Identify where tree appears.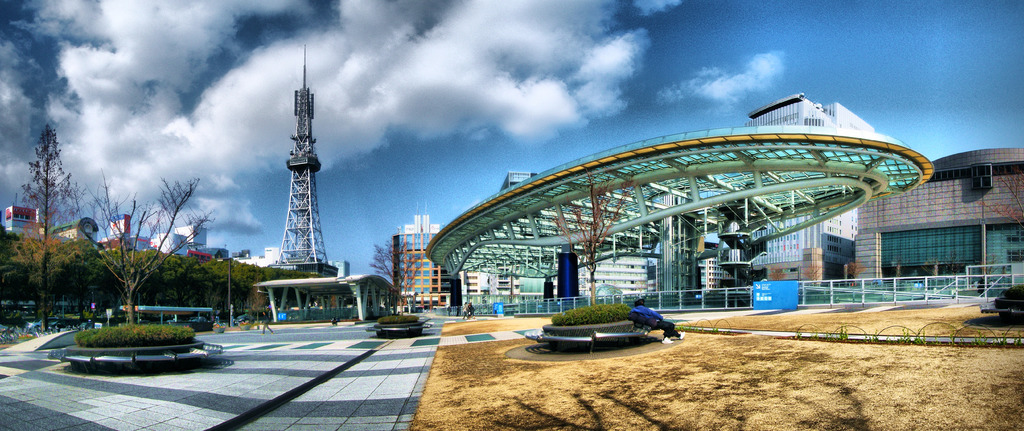
Appears at [x1=0, y1=124, x2=56, y2=335].
